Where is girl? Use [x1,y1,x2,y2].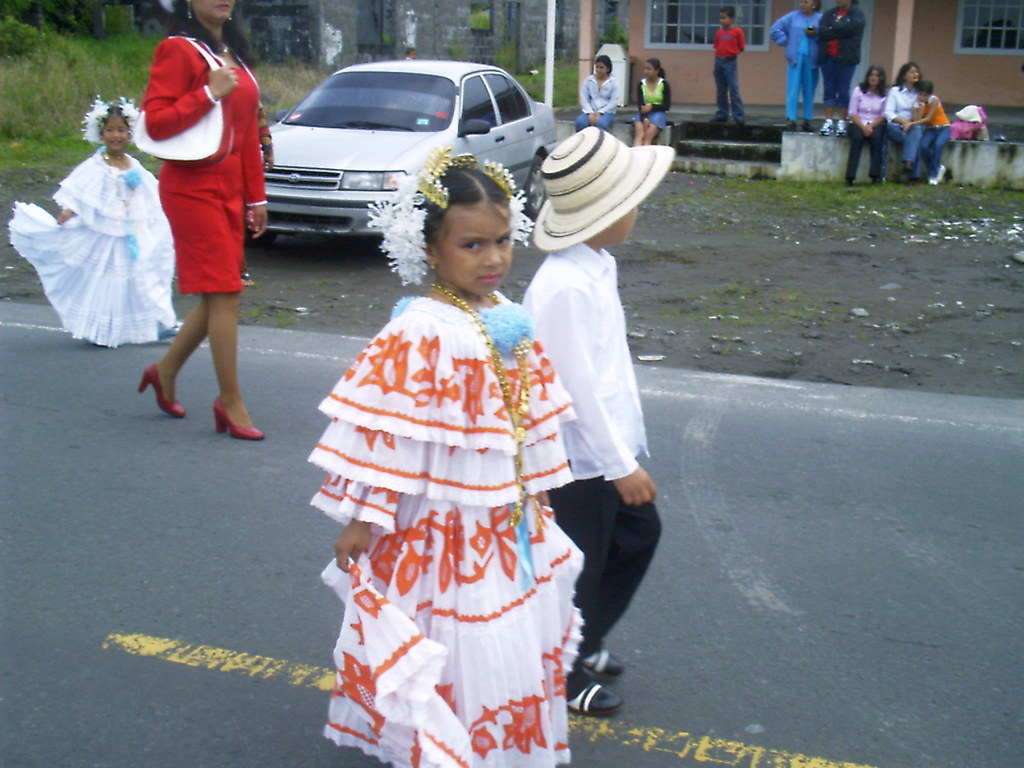
[5,87,185,346].
